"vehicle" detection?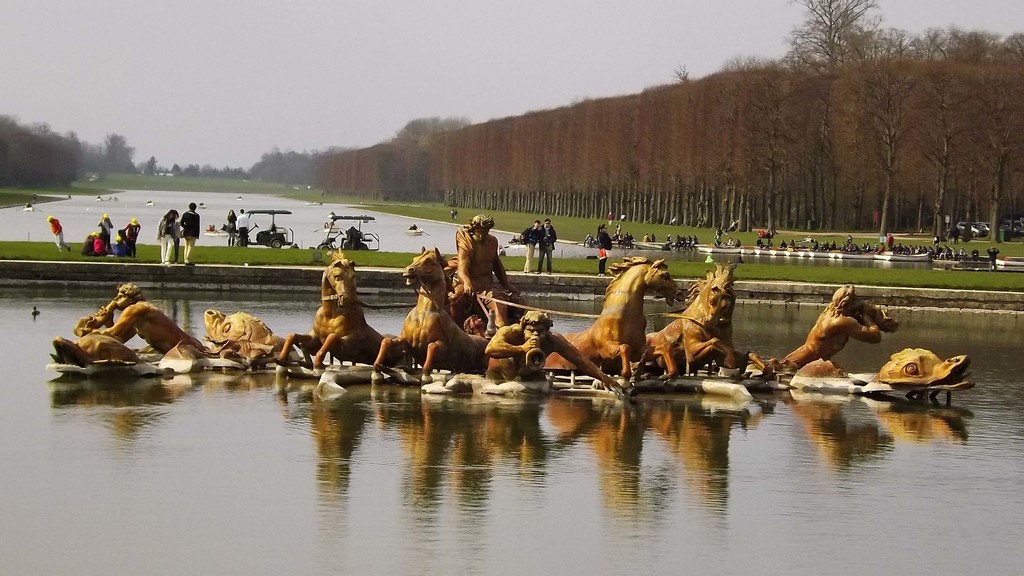
(x1=956, y1=220, x2=999, y2=239)
